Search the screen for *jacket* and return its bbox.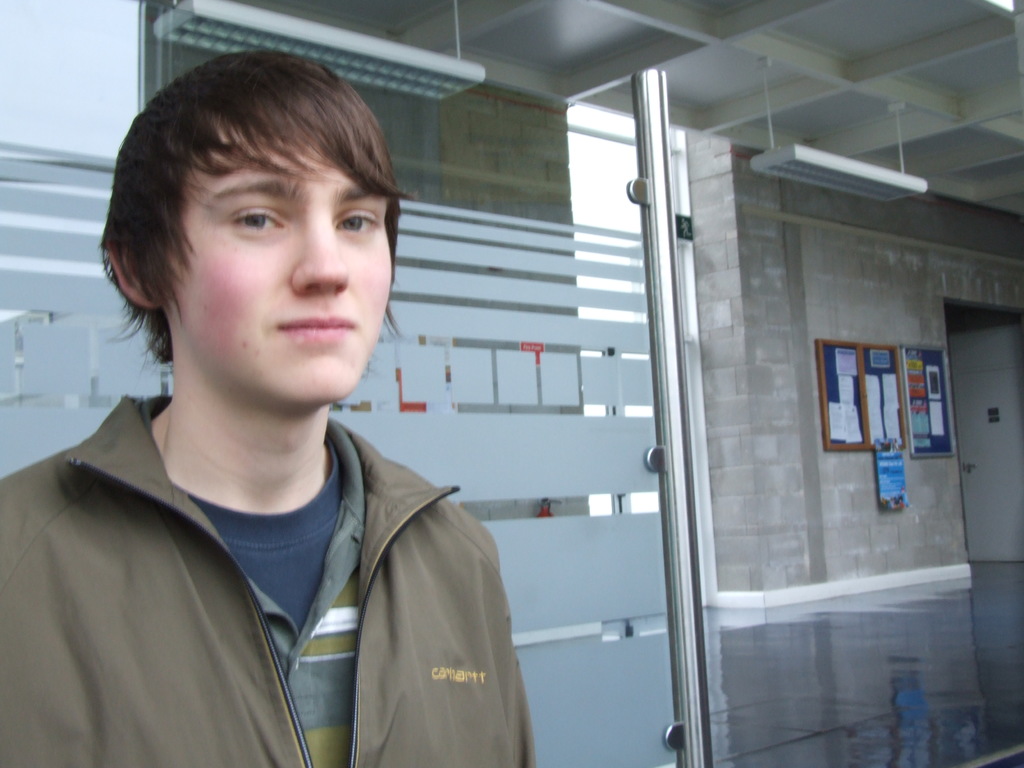
Found: [left=0, top=394, right=535, bottom=767].
